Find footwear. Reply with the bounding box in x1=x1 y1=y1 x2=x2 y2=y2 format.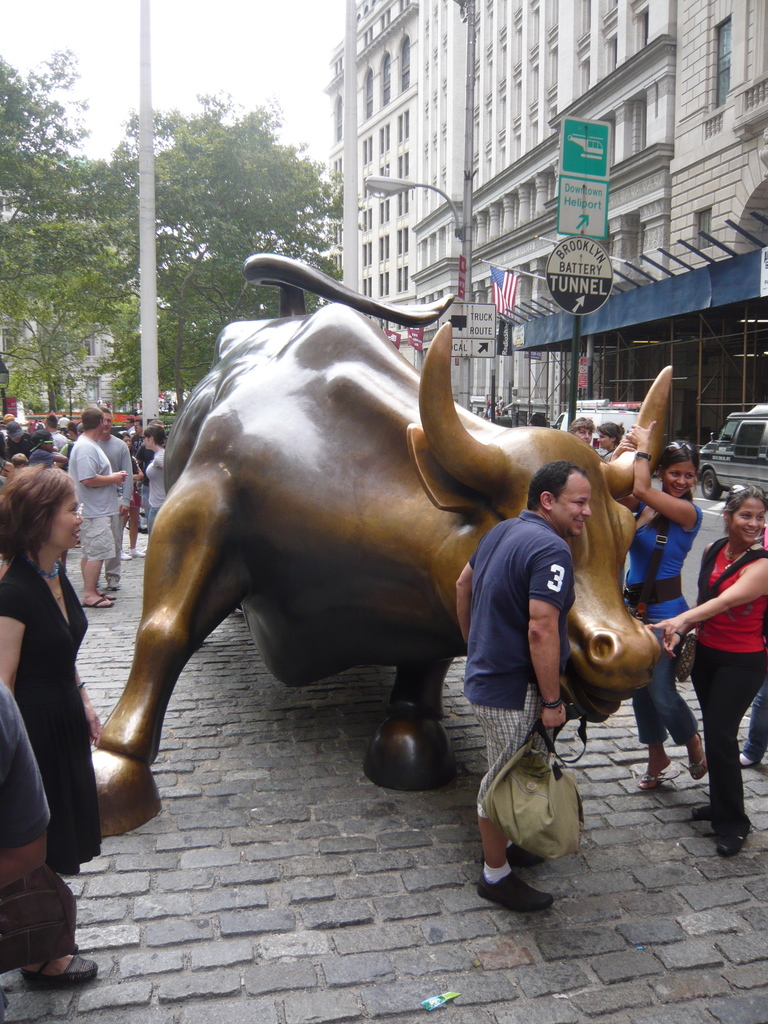
x1=710 y1=812 x2=751 y2=858.
